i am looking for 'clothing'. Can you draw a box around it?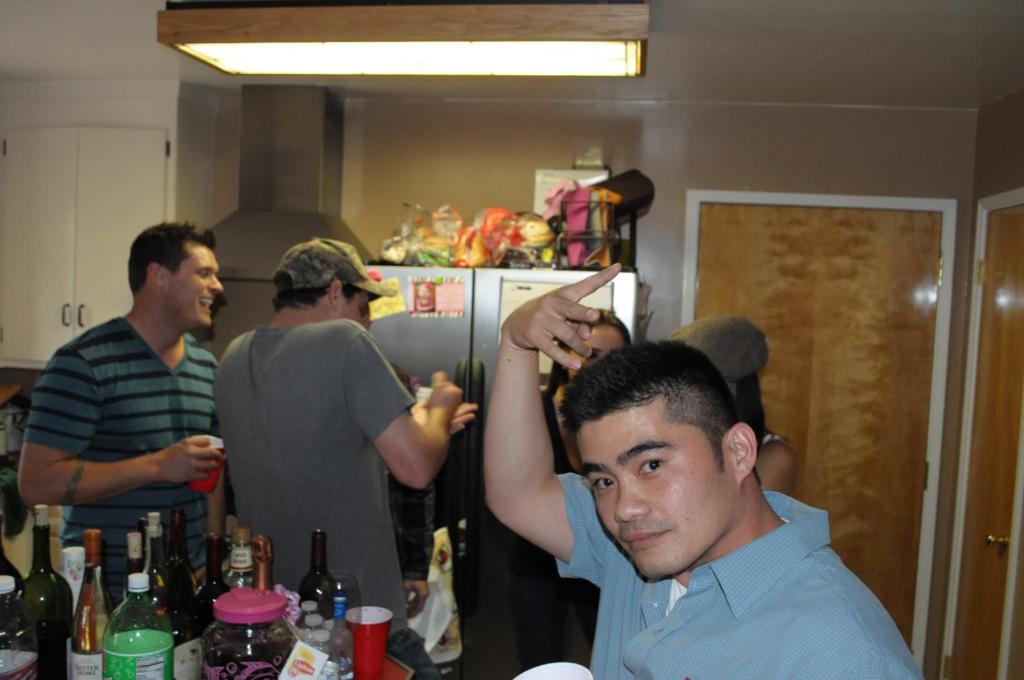
Sure, the bounding box is 211:289:430:624.
